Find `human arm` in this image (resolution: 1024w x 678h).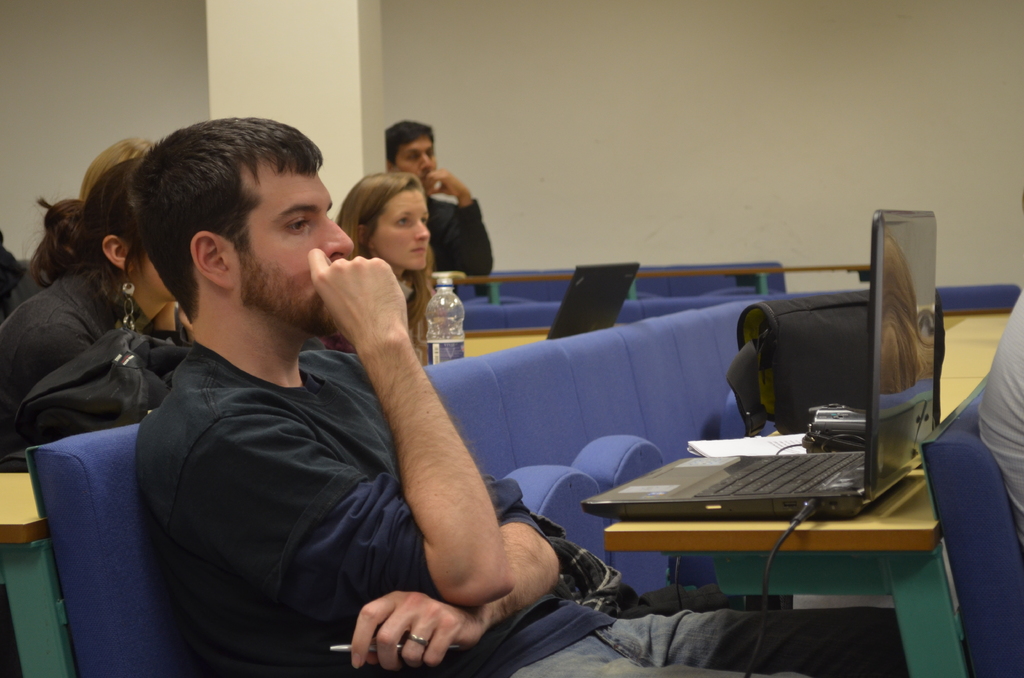
[342,353,564,674].
